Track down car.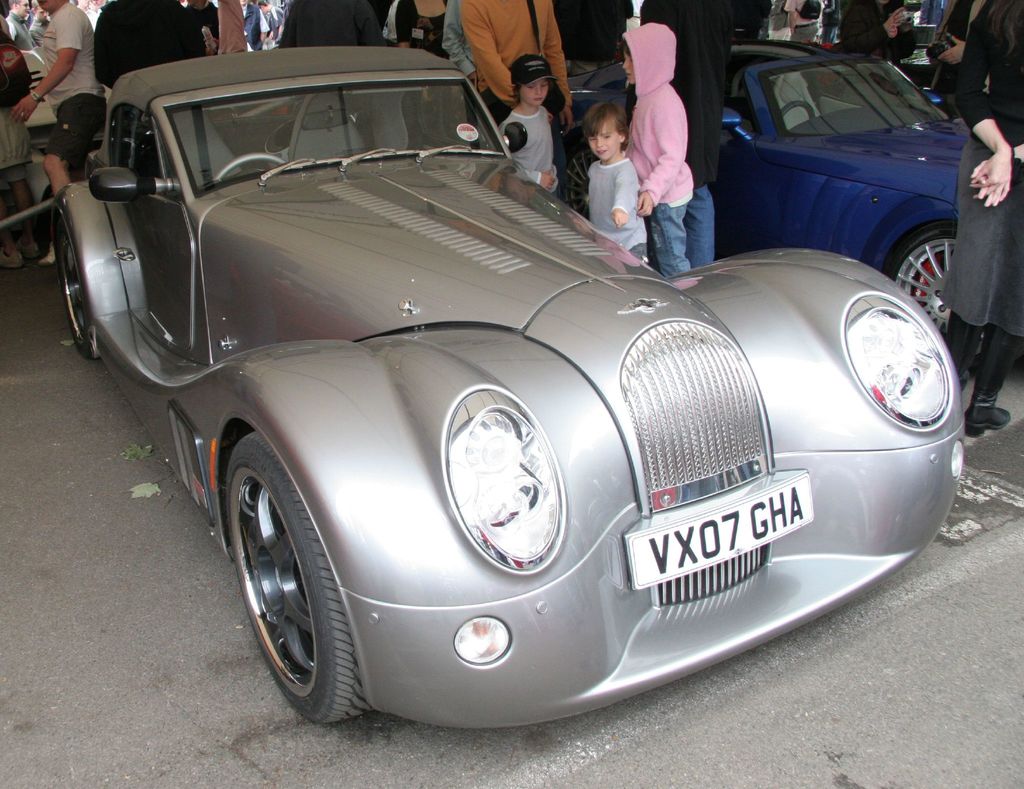
Tracked to locate(559, 35, 964, 356).
